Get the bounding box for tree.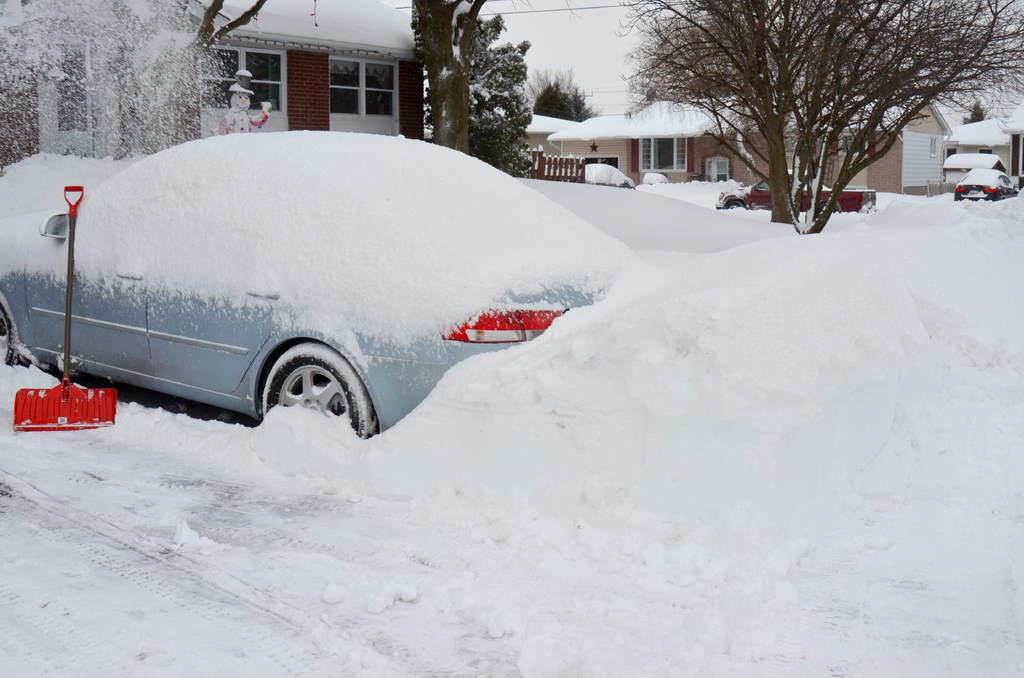
{"x1": 963, "y1": 99, "x2": 994, "y2": 123}.
